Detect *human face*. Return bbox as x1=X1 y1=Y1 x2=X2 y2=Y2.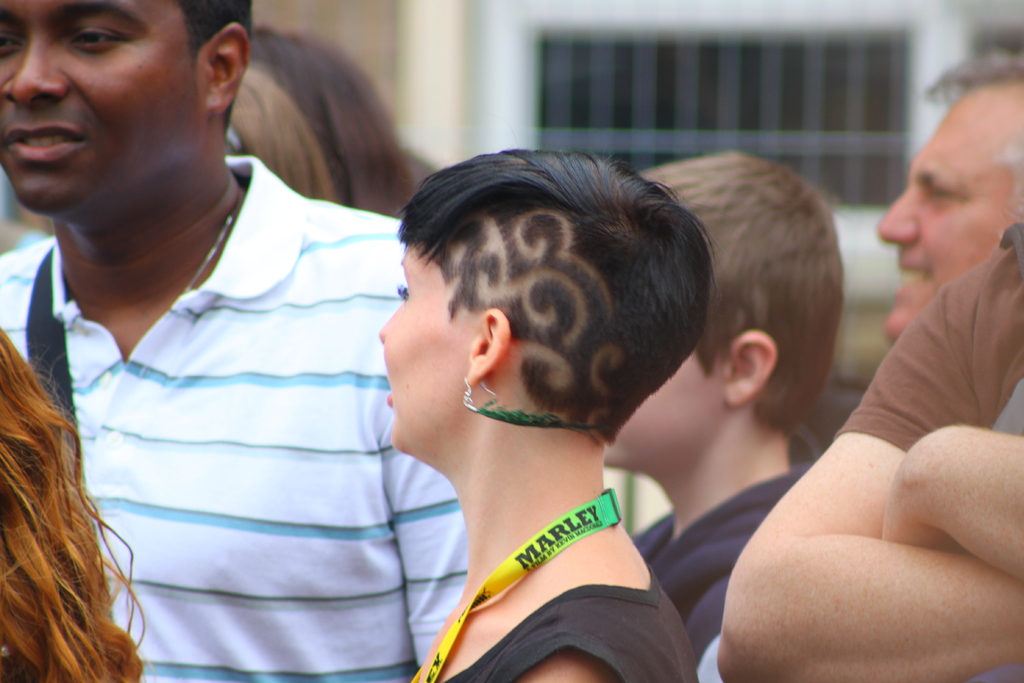
x1=876 y1=120 x2=1014 y2=343.
